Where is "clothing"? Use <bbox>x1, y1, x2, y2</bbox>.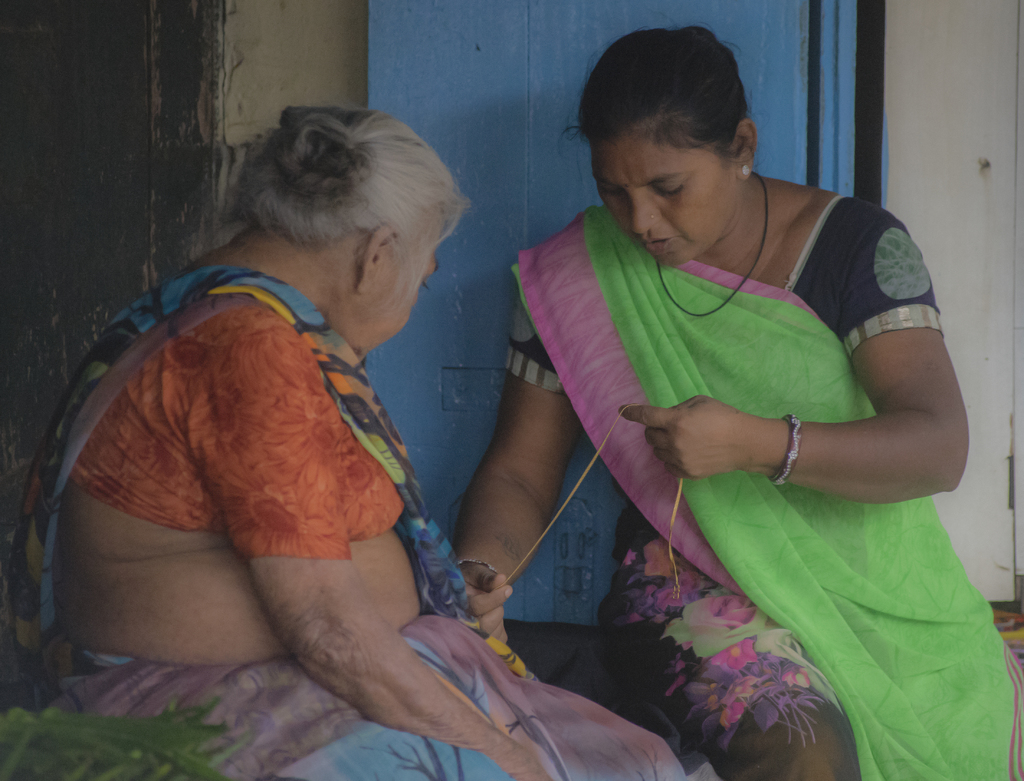
<bbox>0, 267, 686, 780</bbox>.
